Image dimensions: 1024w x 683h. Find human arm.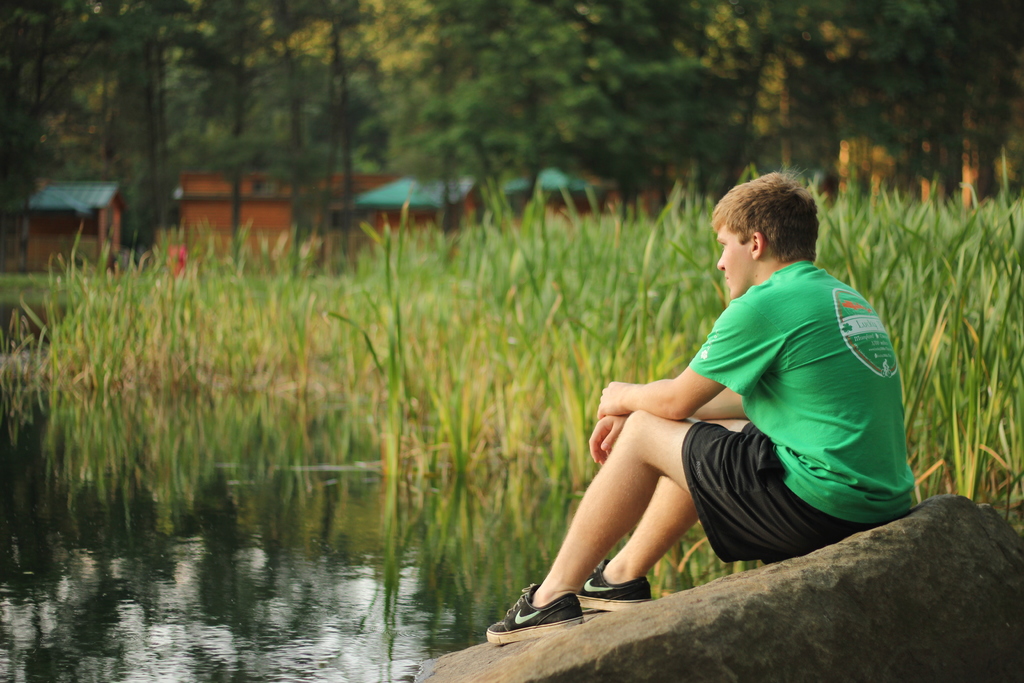
locate(578, 374, 765, 466).
